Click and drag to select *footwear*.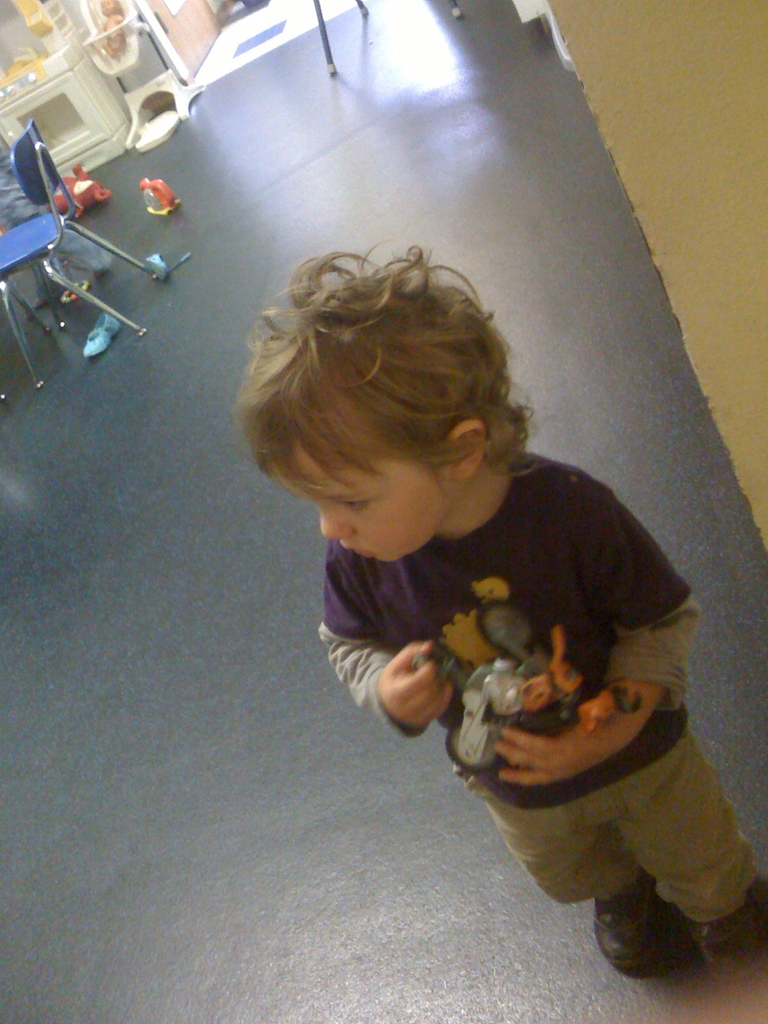
Selection: <box>82,312,120,365</box>.
